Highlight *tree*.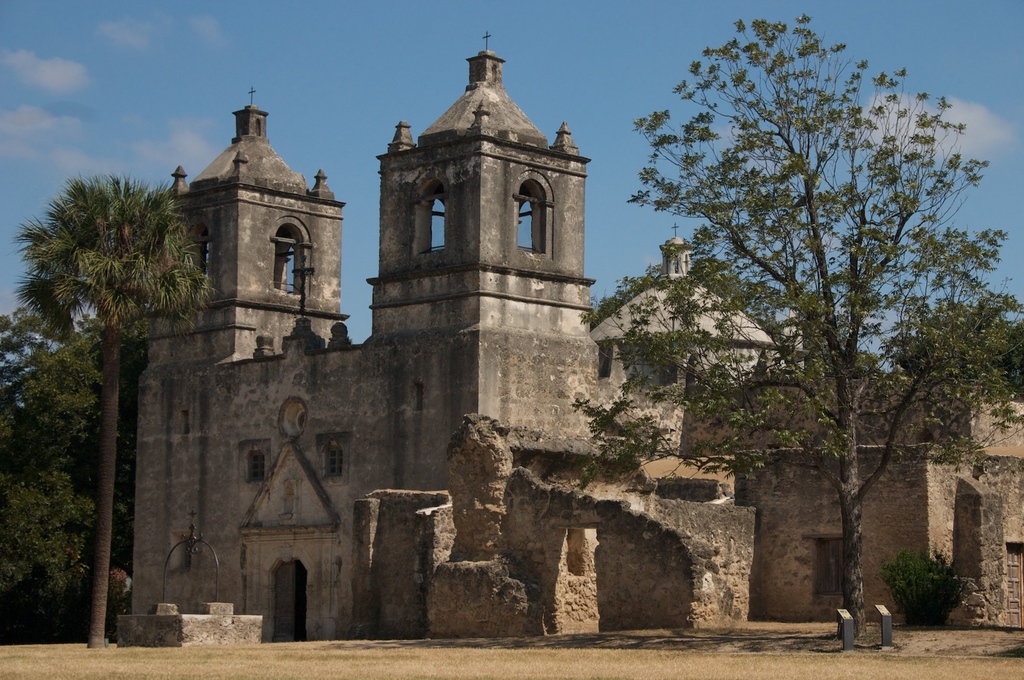
Highlighted region: bbox=[12, 176, 204, 641].
